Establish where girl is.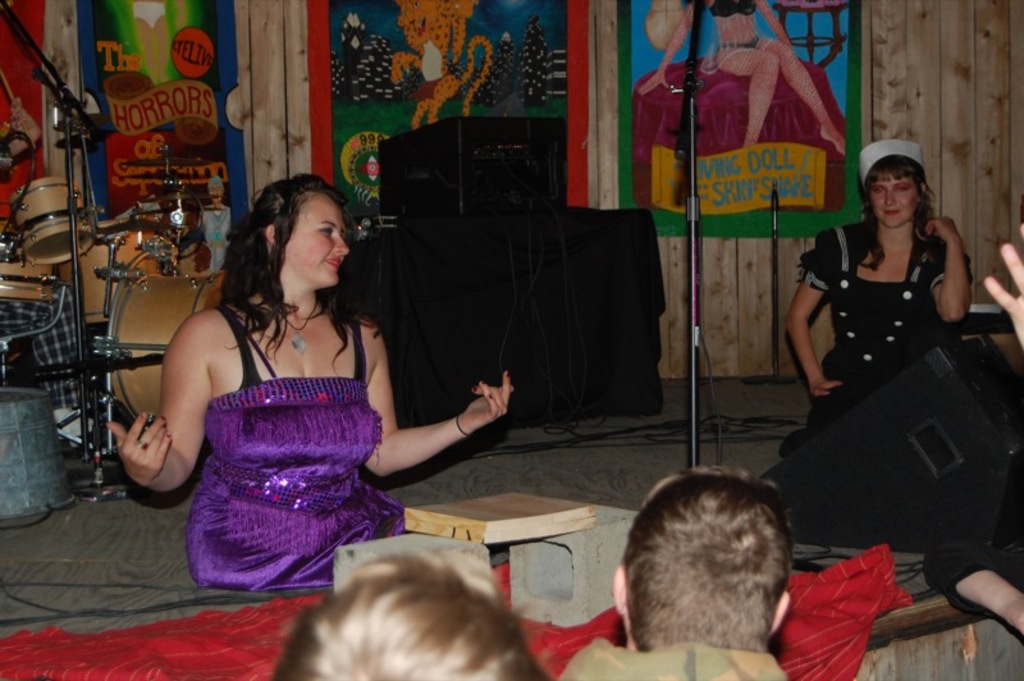
Established at x1=773 y1=134 x2=972 y2=453.
